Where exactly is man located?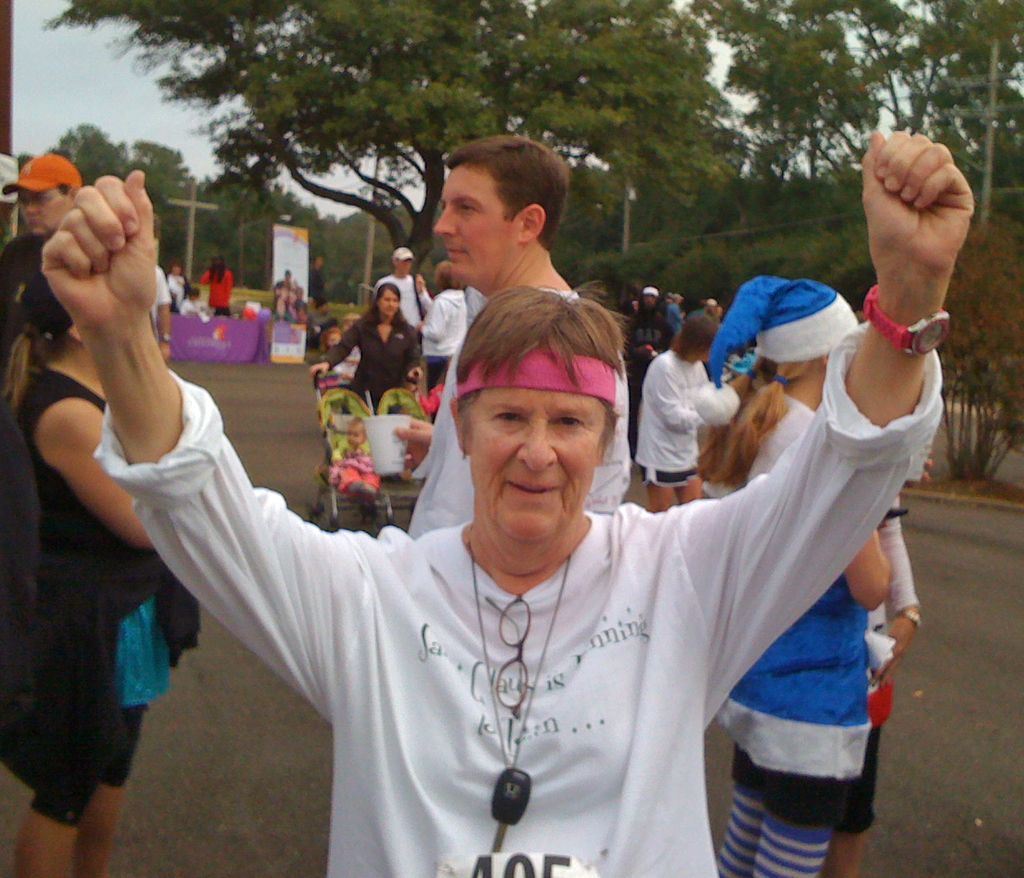
Its bounding box is l=456, t=284, r=486, b=323.
